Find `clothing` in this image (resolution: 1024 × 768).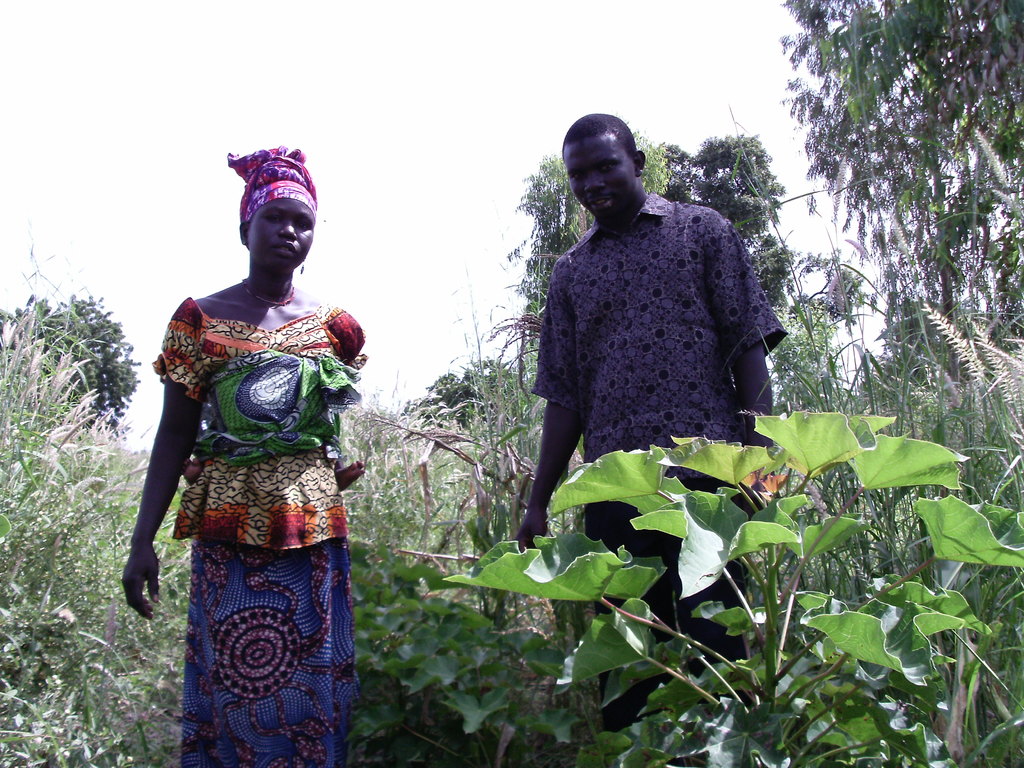
box(495, 156, 792, 504).
